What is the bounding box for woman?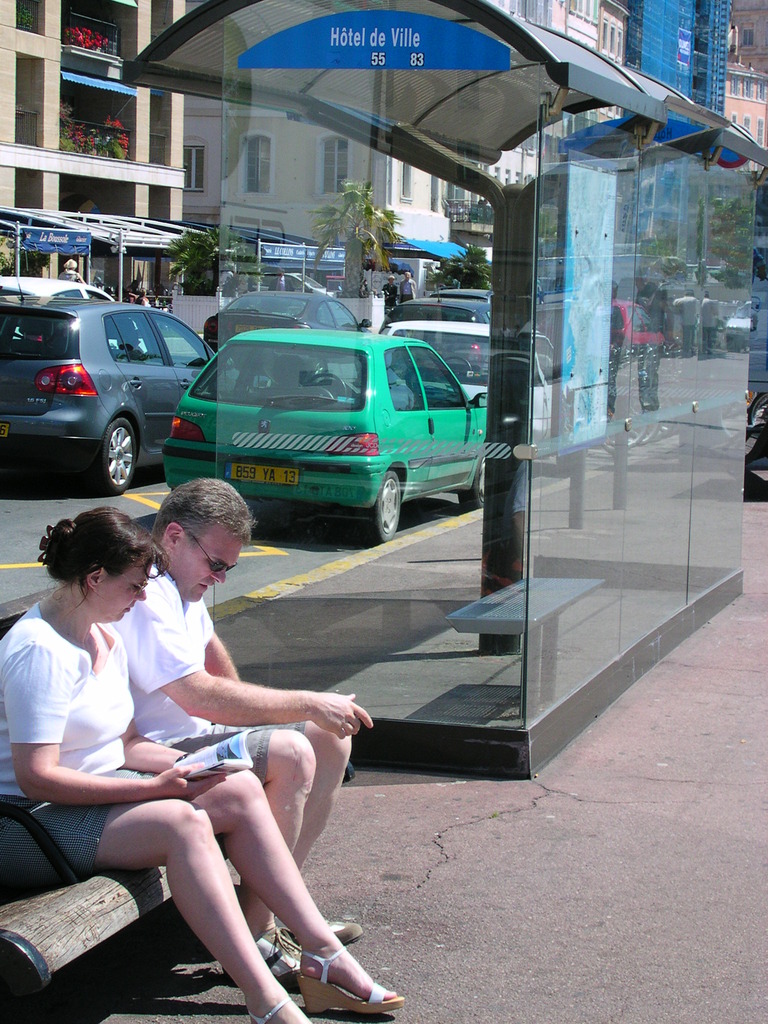
0, 501, 404, 1023.
